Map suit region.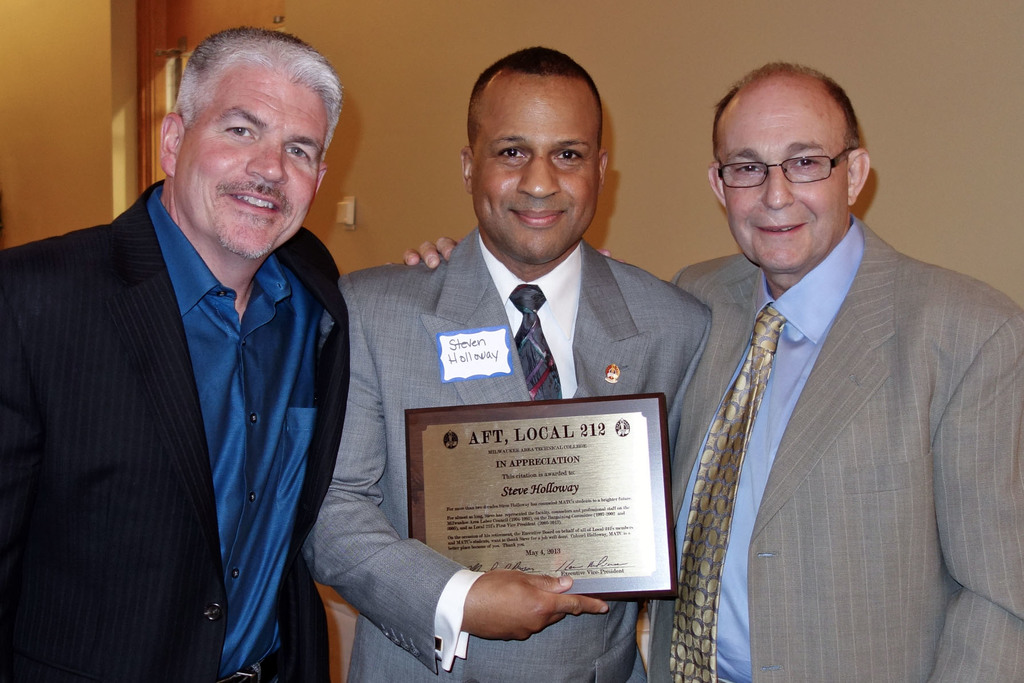
Mapped to box=[627, 212, 1023, 682].
